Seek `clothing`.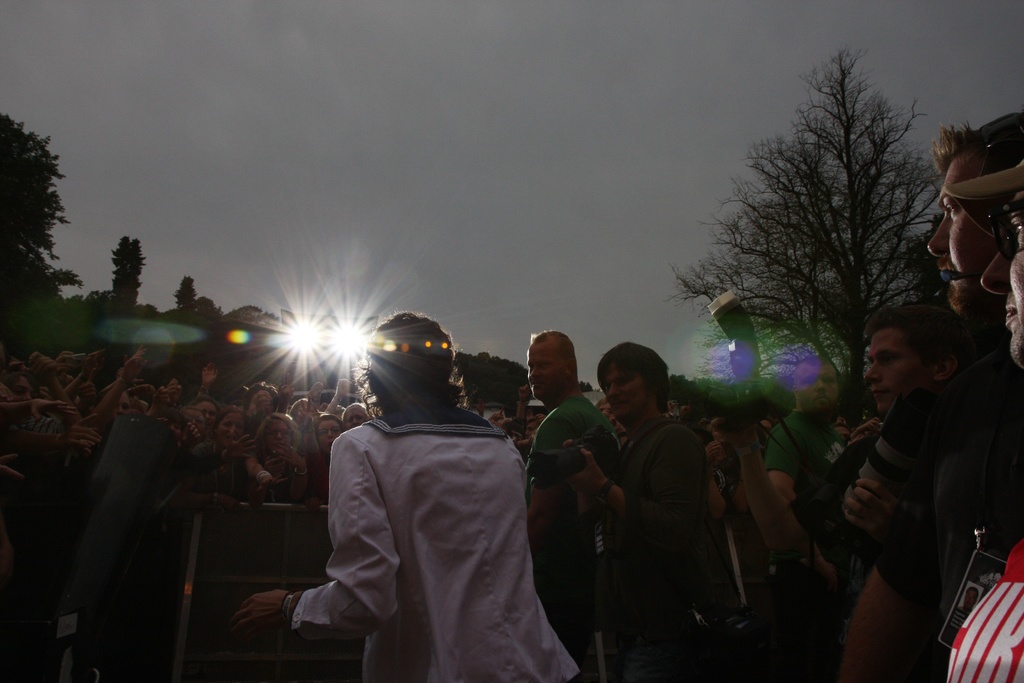
bbox=[528, 390, 612, 682].
